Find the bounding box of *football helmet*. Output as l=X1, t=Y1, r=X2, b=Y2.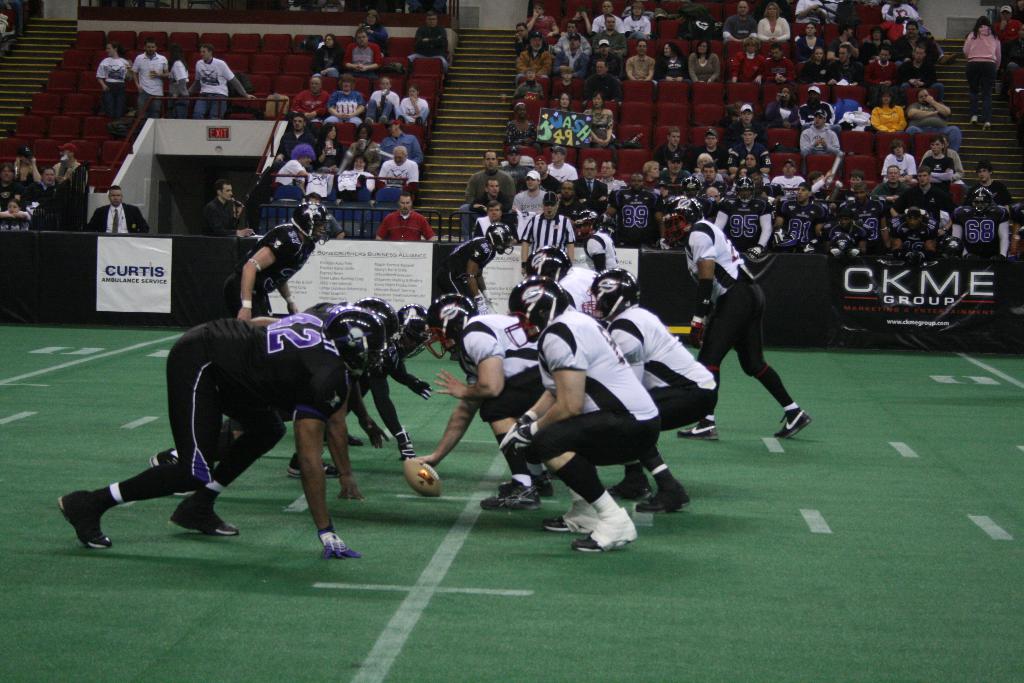
l=284, t=200, r=332, b=239.
